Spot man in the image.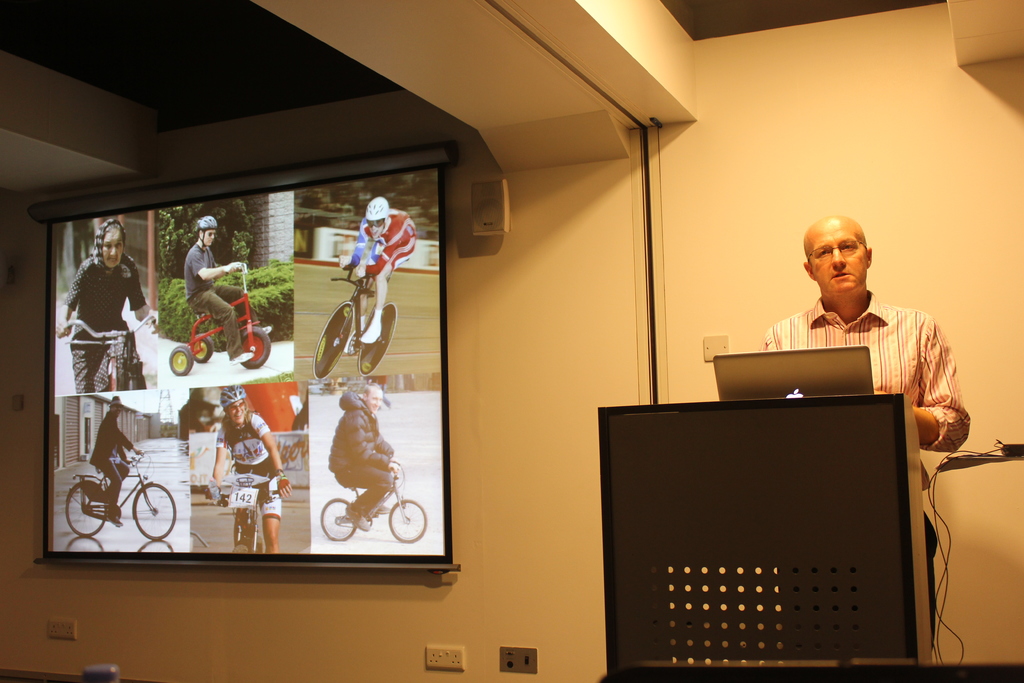
man found at [337,197,413,343].
